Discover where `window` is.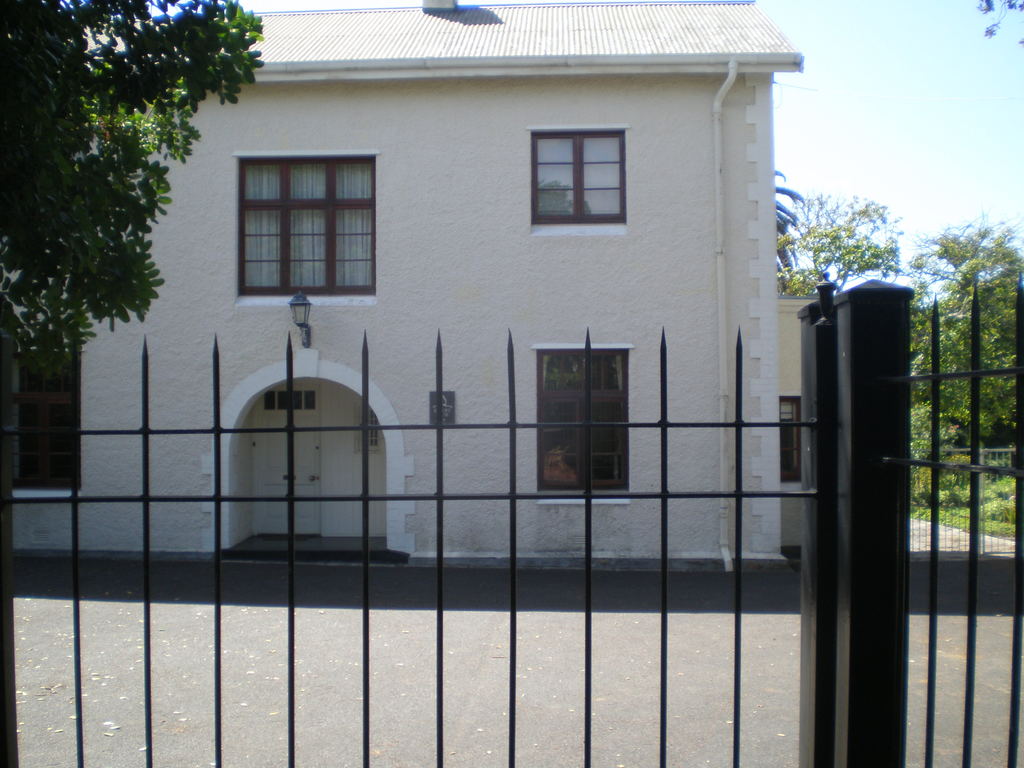
Discovered at bbox=(778, 394, 803, 485).
